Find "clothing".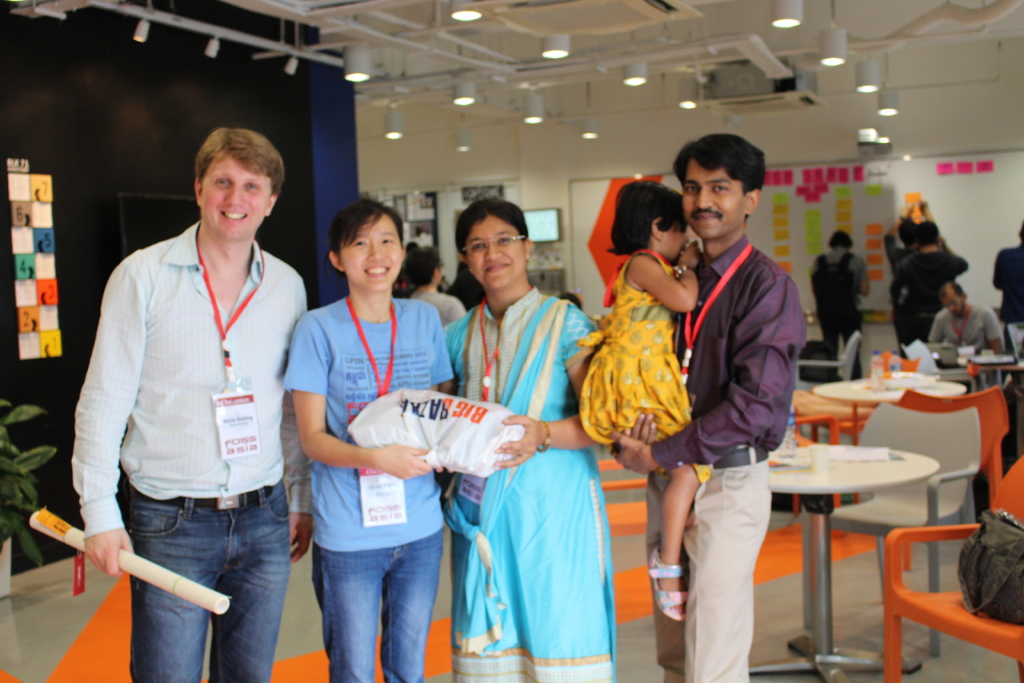
detection(673, 234, 787, 682).
